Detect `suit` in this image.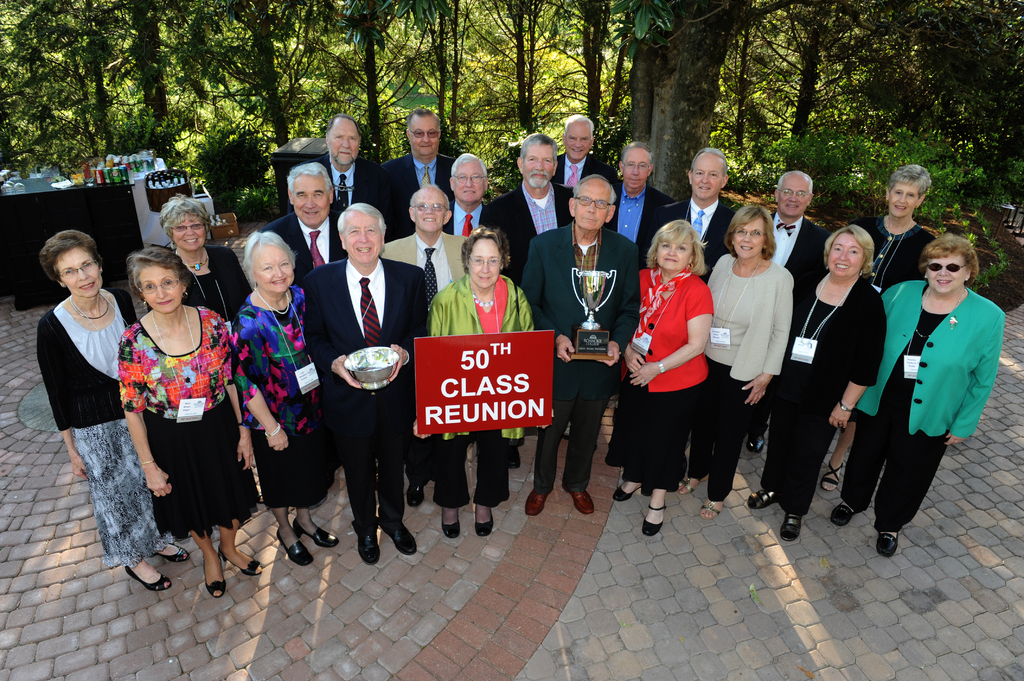
Detection: box=[299, 256, 429, 534].
